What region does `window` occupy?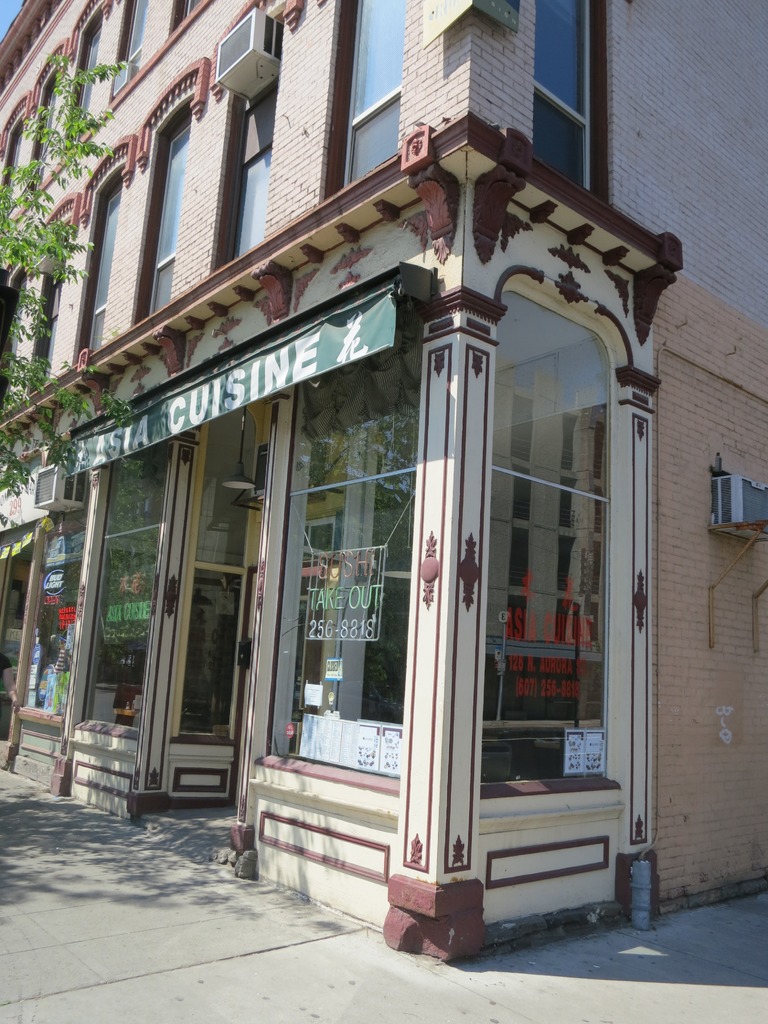
detection(68, 138, 138, 374).
